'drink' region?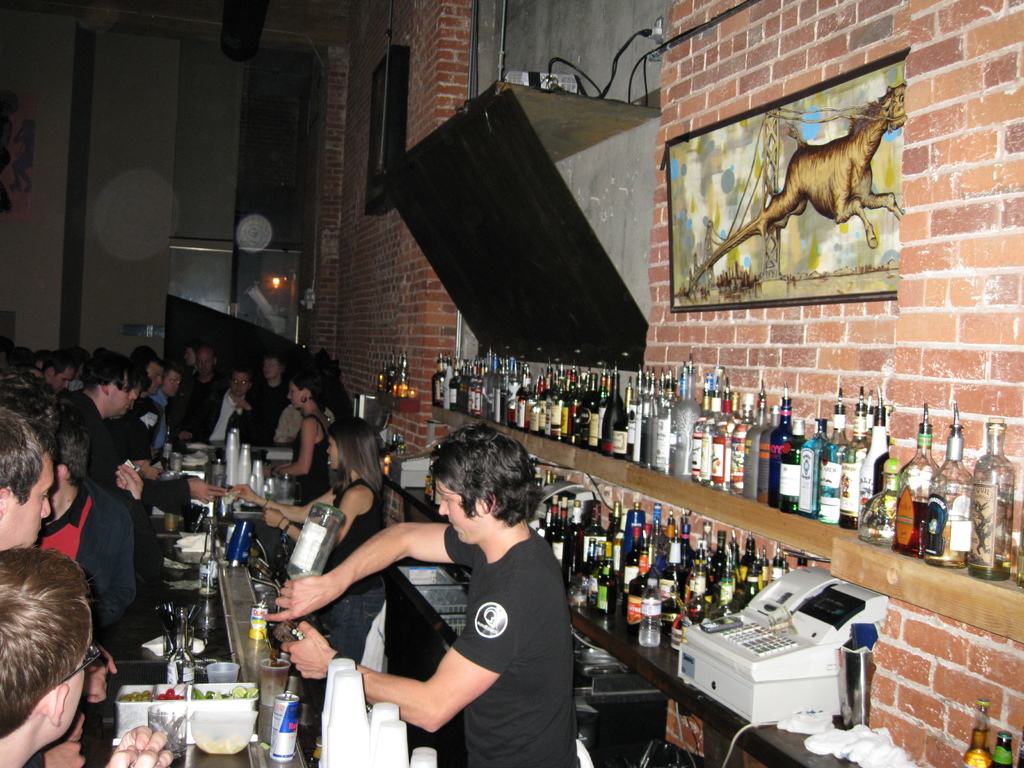
777, 418, 809, 515
